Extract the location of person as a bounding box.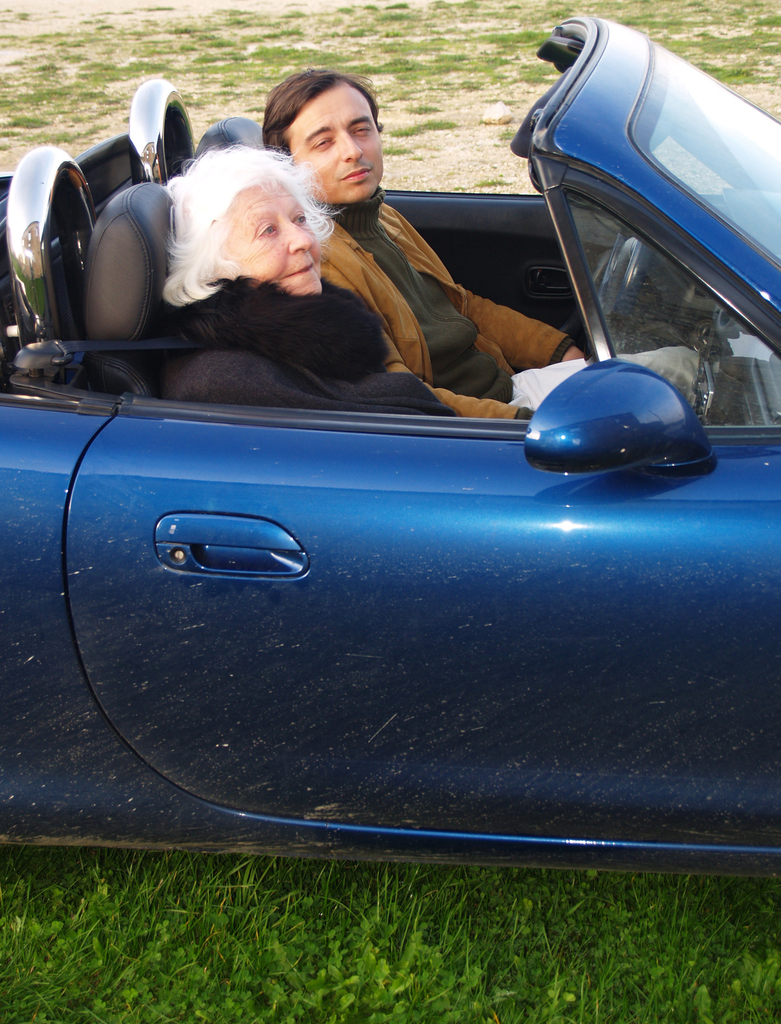
bbox=(156, 145, 463, 415).
